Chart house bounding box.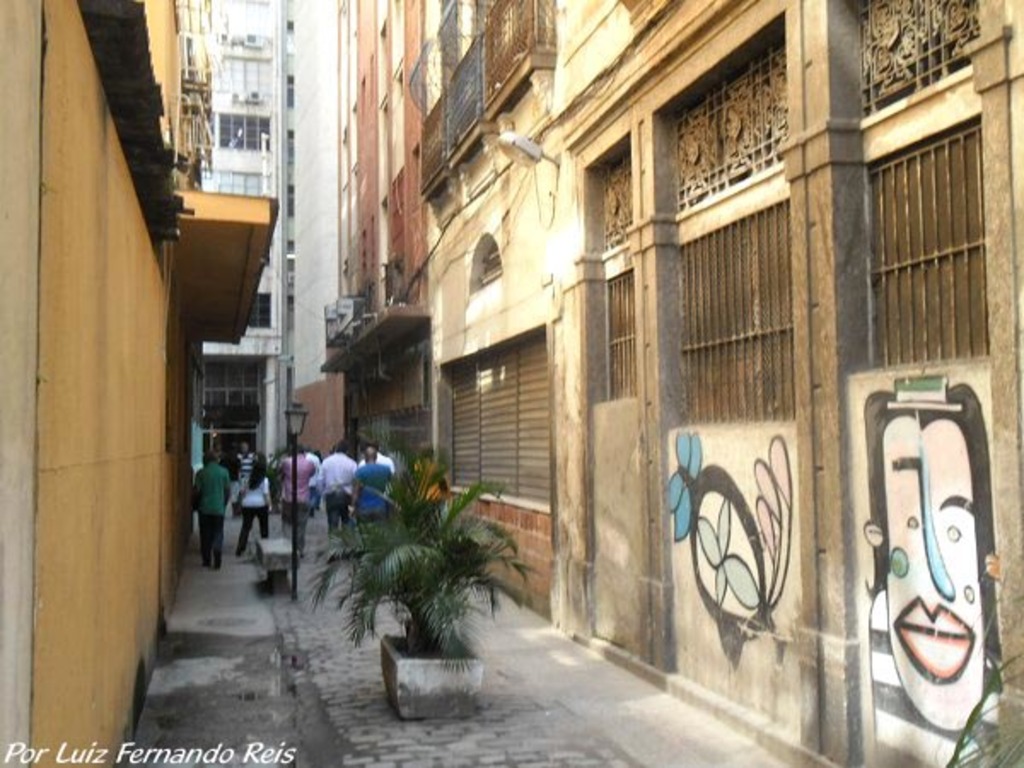
Charted: (551,0,1022,766).
